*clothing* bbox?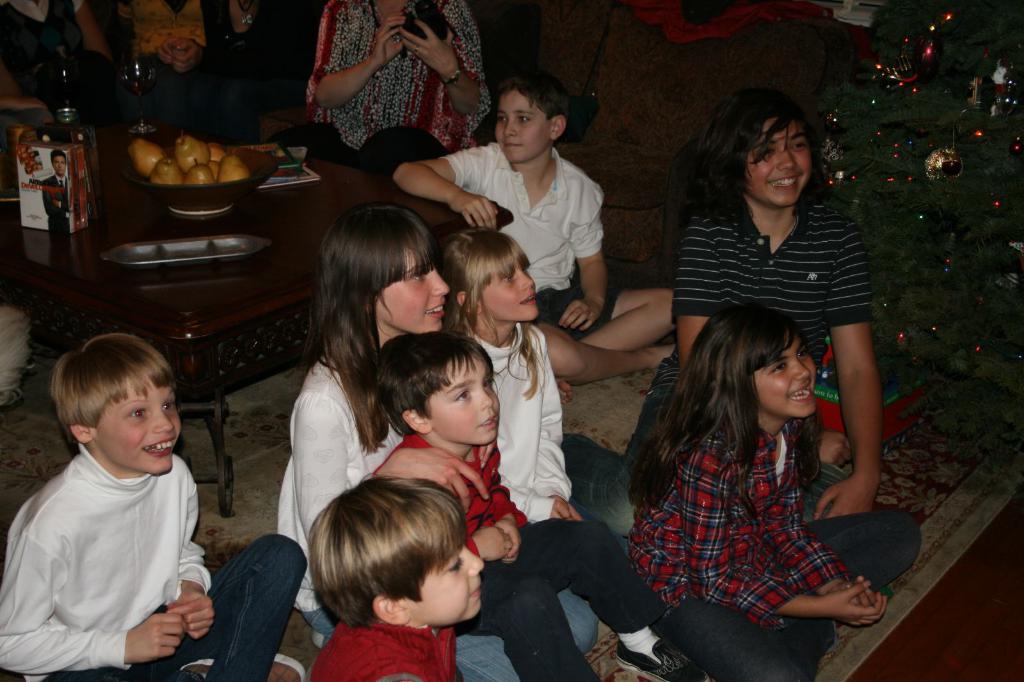
300,617,465,681
